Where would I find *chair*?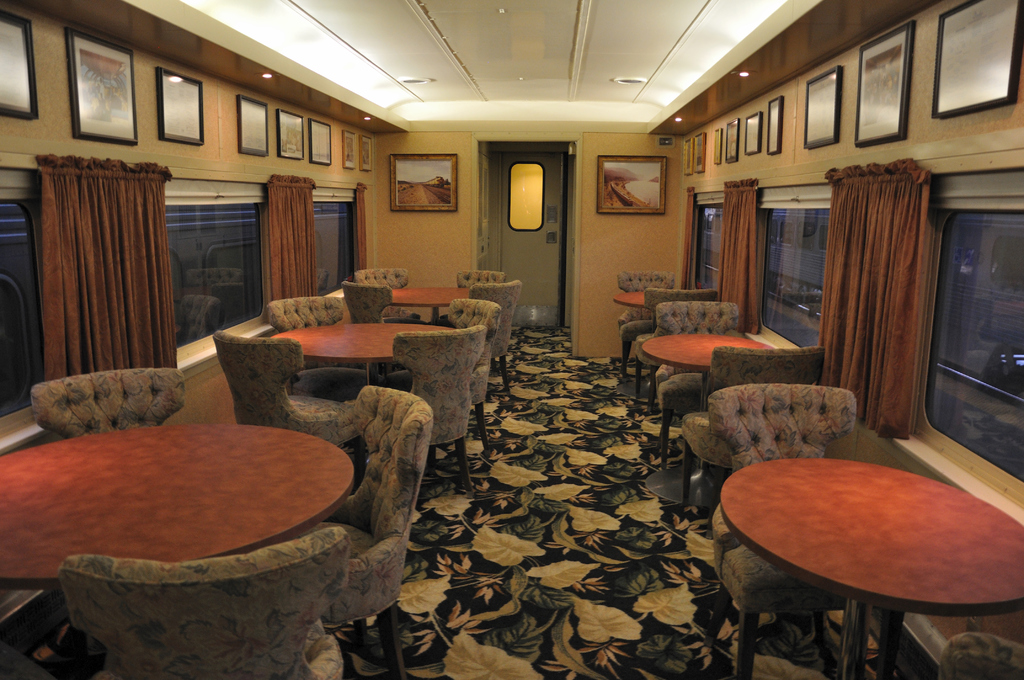
At BBox(353, 265, 412, 323).
